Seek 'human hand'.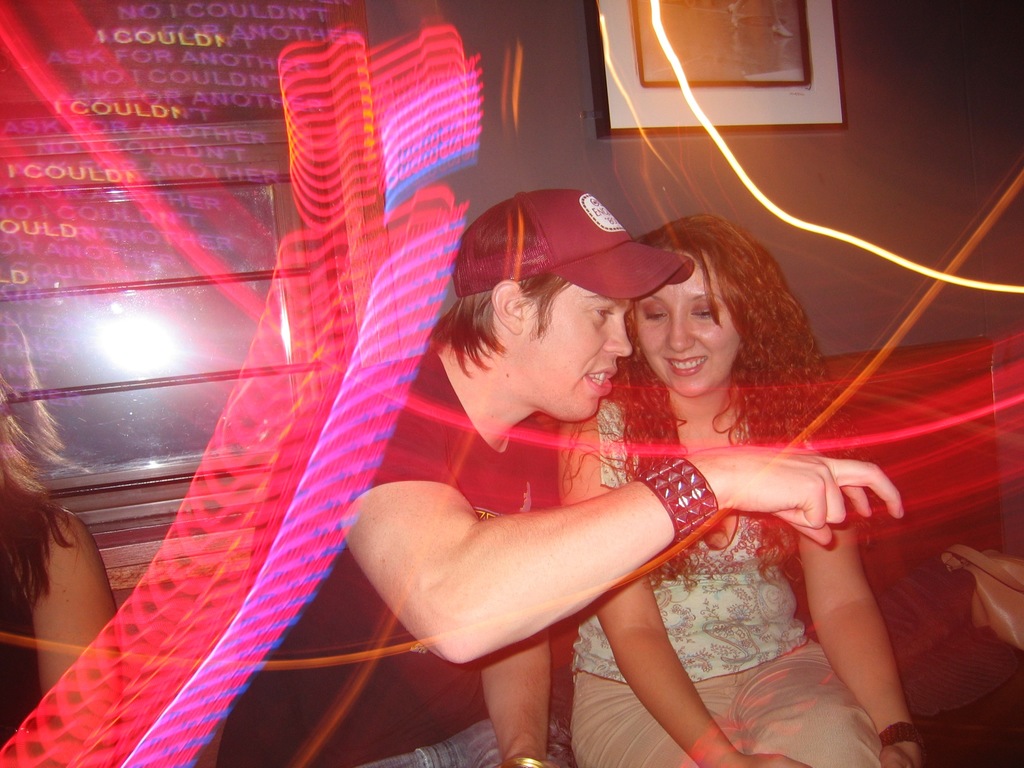
(left=880, top=746, right=924, bottom=767).
